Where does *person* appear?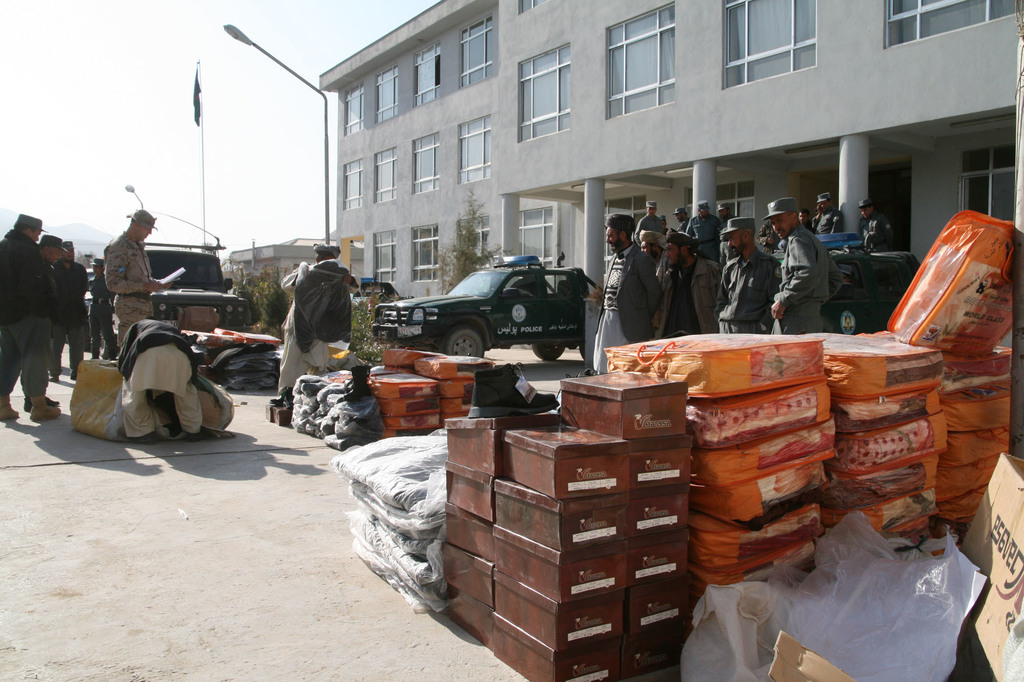
Appears at (x1=682, y1=200, x2=717, y2=253).
